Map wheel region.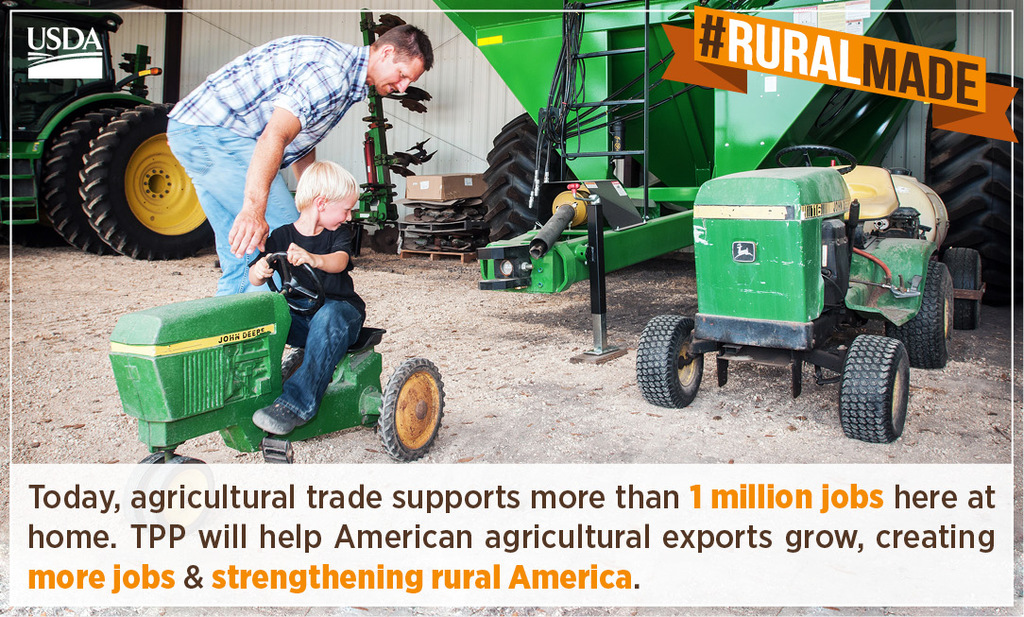
Mapped to box(775, 145, 857, 177).
